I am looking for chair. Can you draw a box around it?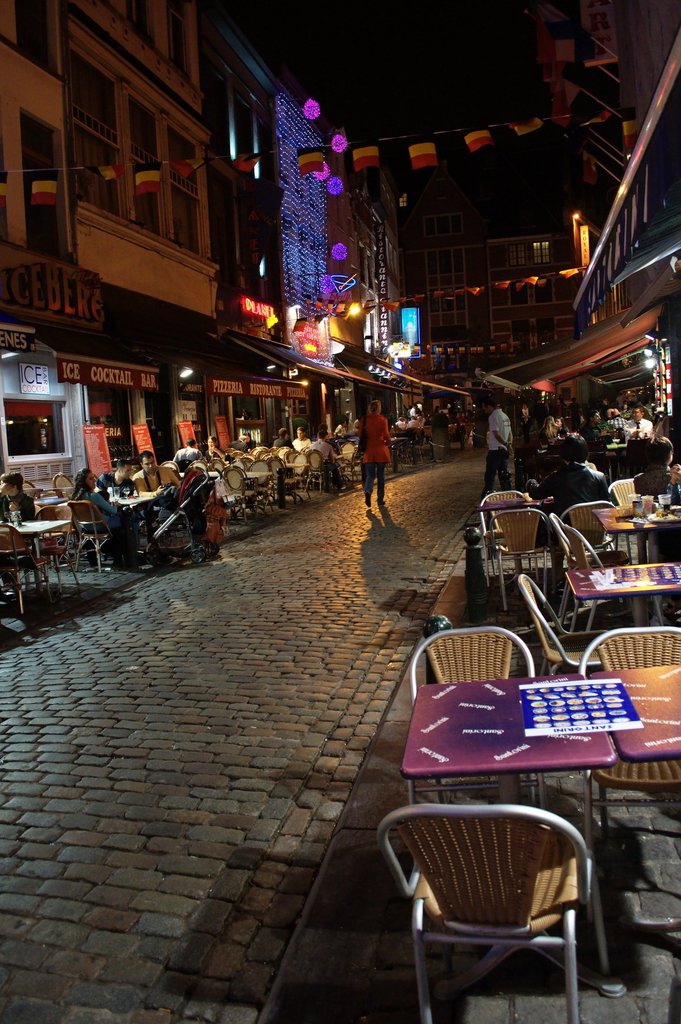
Sure, the bounding box is bbox=[284, 456, 309, 502].
